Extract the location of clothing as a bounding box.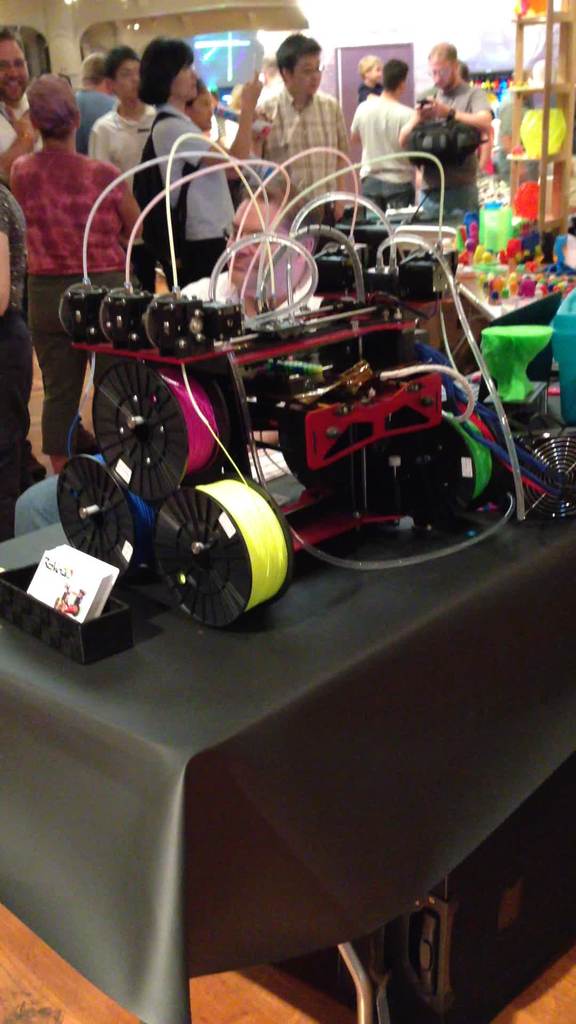
{"left": 365, "top": 92, "right": 433, "bottom": 221}.
